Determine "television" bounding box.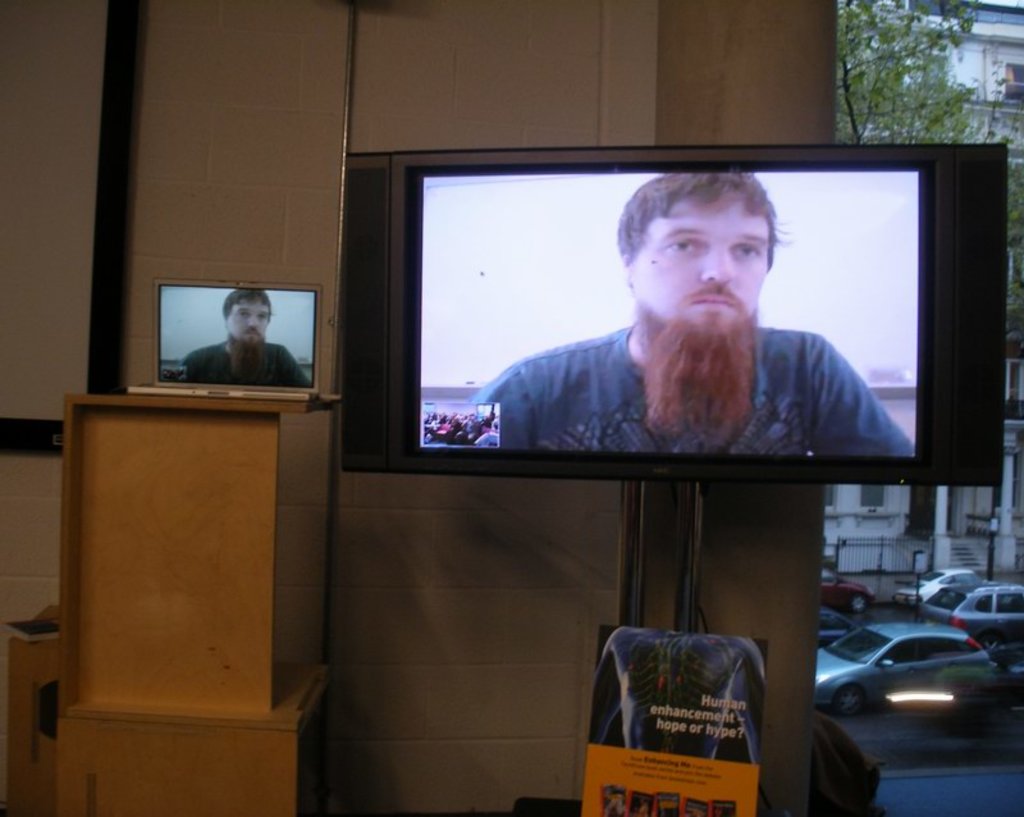
Determined: BBox(342, 145, 1007, 485).
